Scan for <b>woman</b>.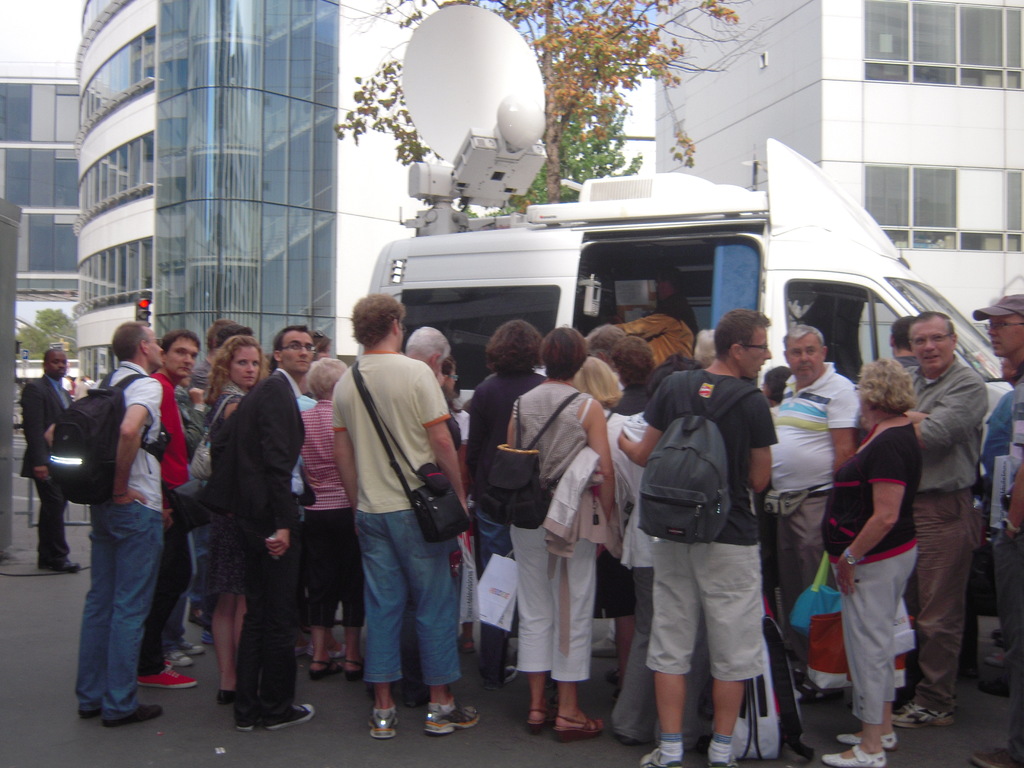
Scan result: [left=301, top=352, right=374, bottom=685].
